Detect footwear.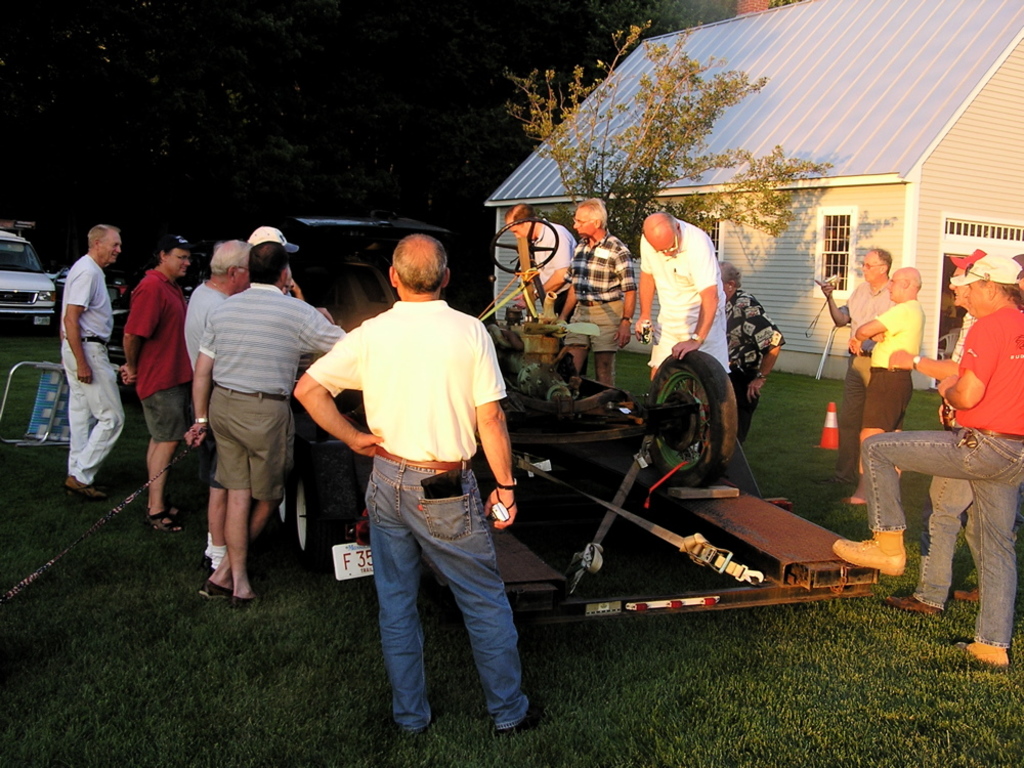
Detected at bbox=(200, 581, 232, 602).
